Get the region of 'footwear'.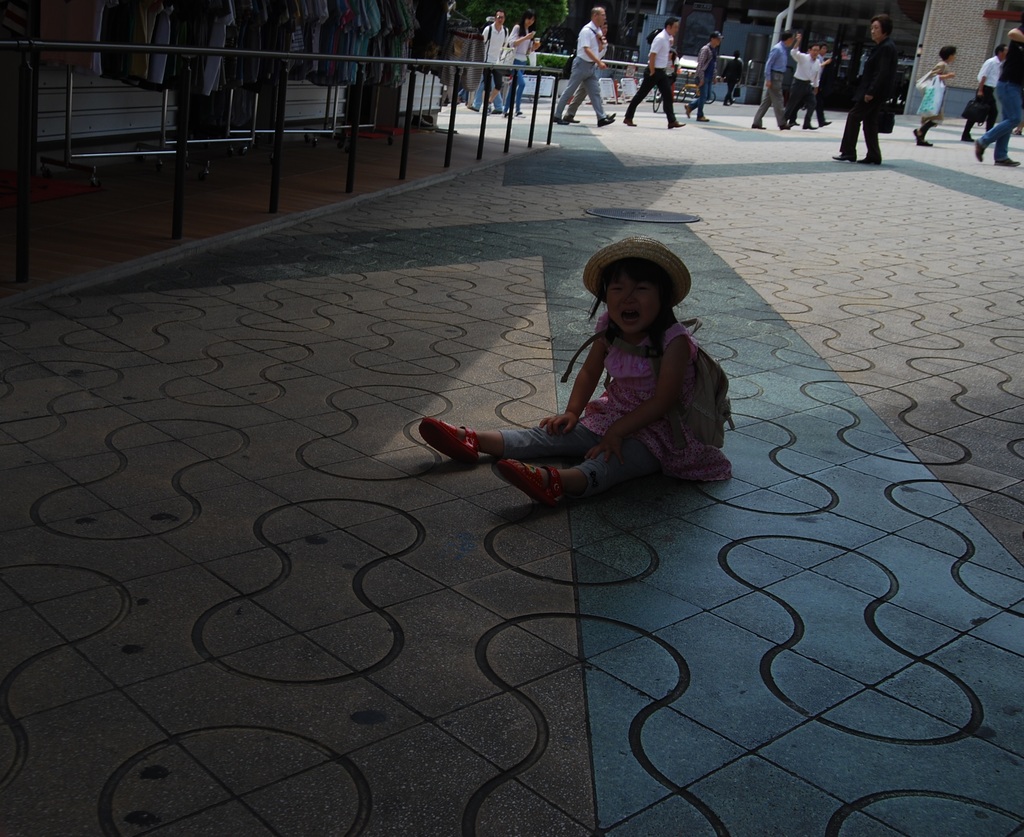
468 106 477 113.
